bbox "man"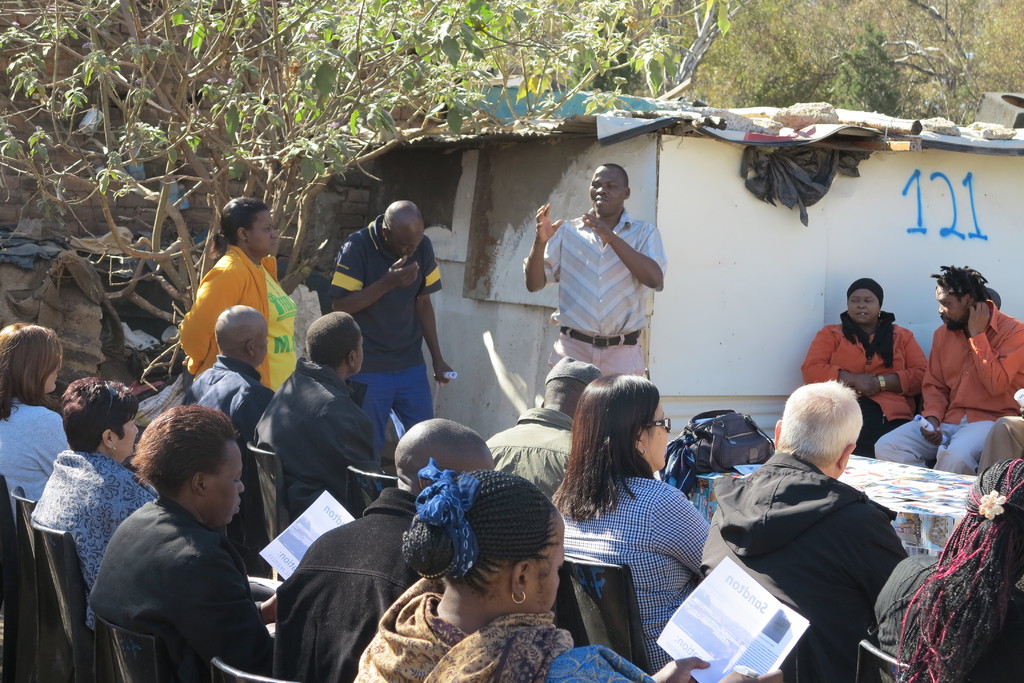
692/368/926/672
